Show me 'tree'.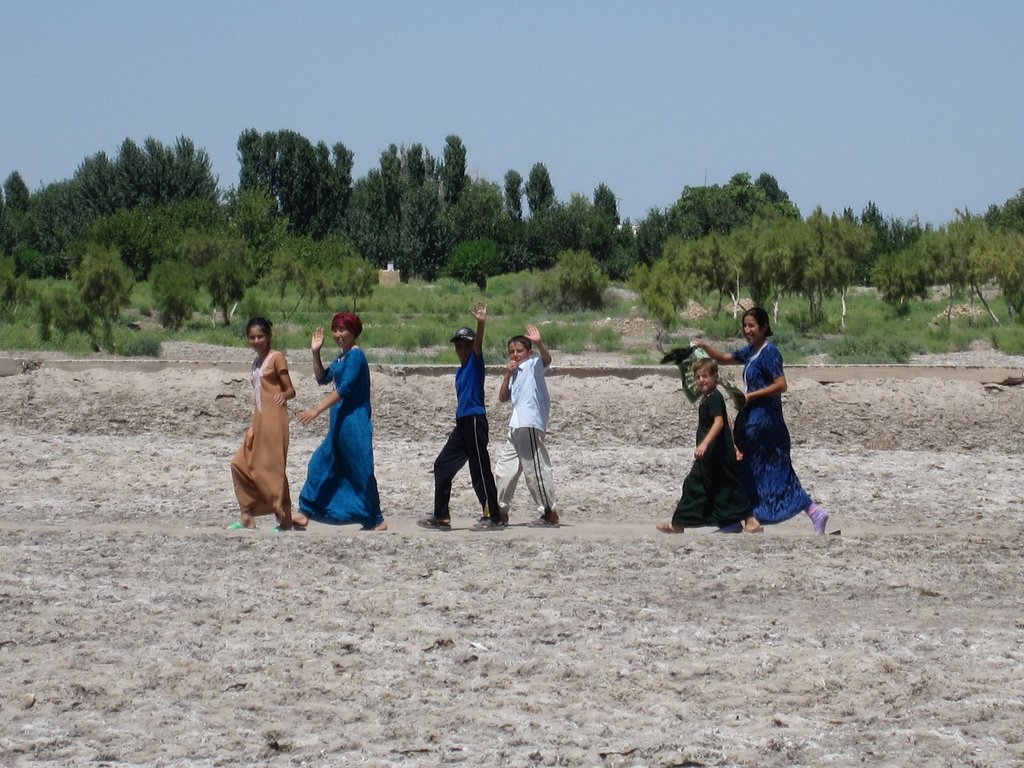
'tree' is here: box(529, 161, 558, 218).
